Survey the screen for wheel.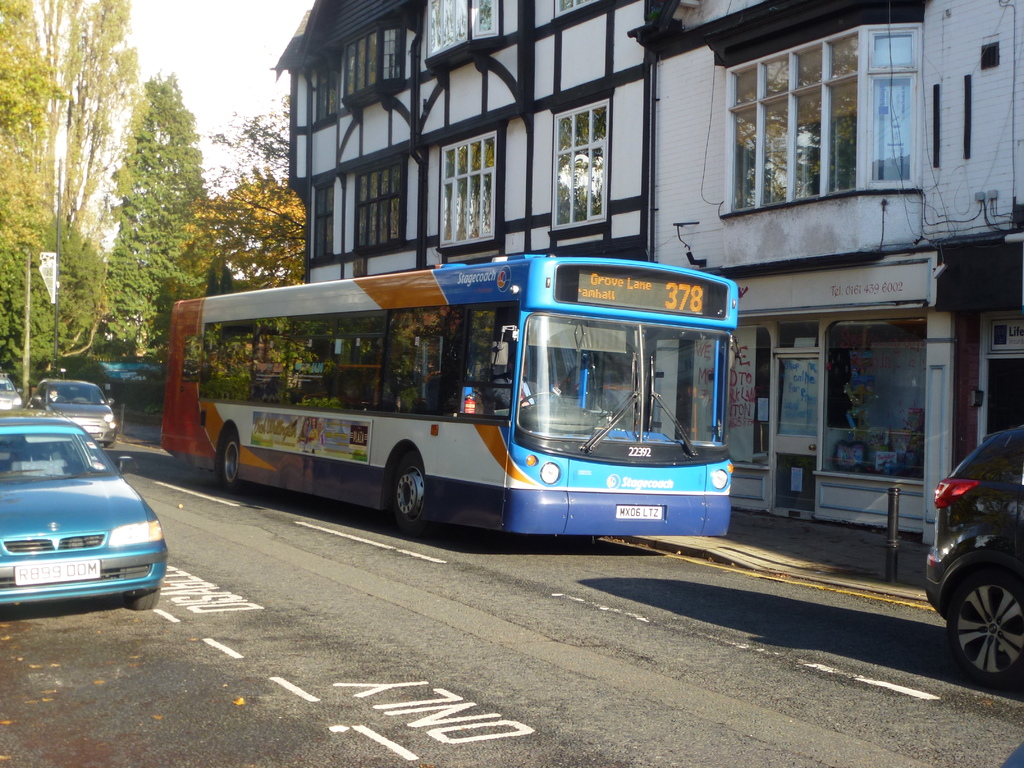
Survey found: 106,440,115,448.
